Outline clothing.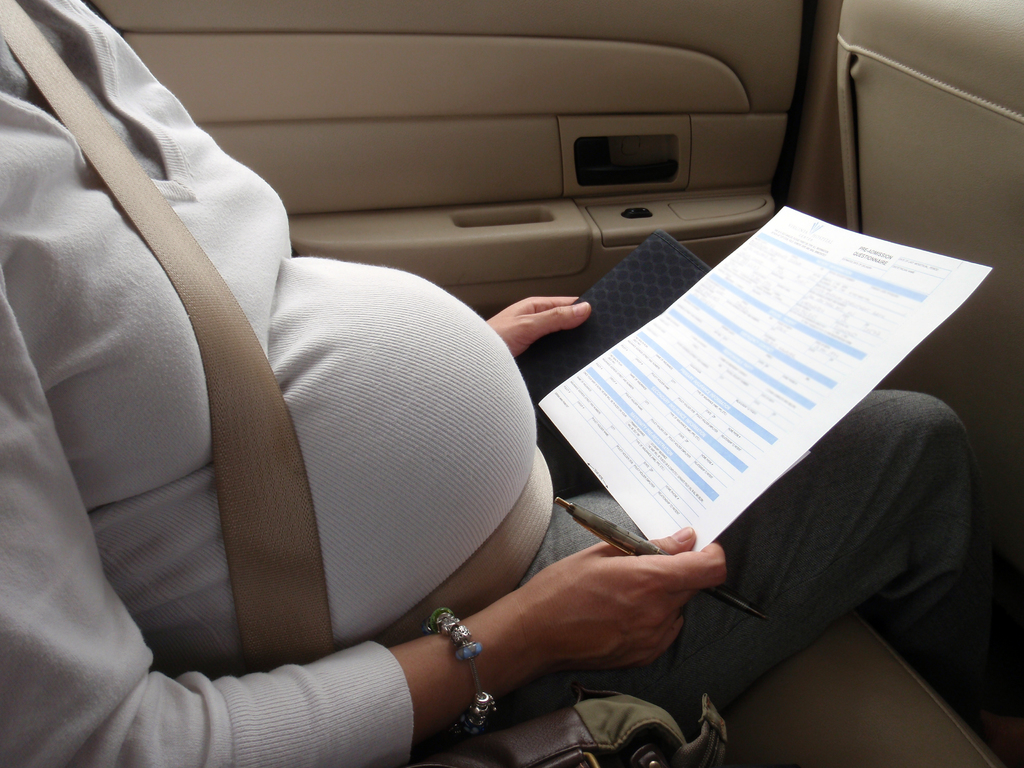
Outline: {"left": 513, "top": 385, "right": 1002, "bottom": 714}.
